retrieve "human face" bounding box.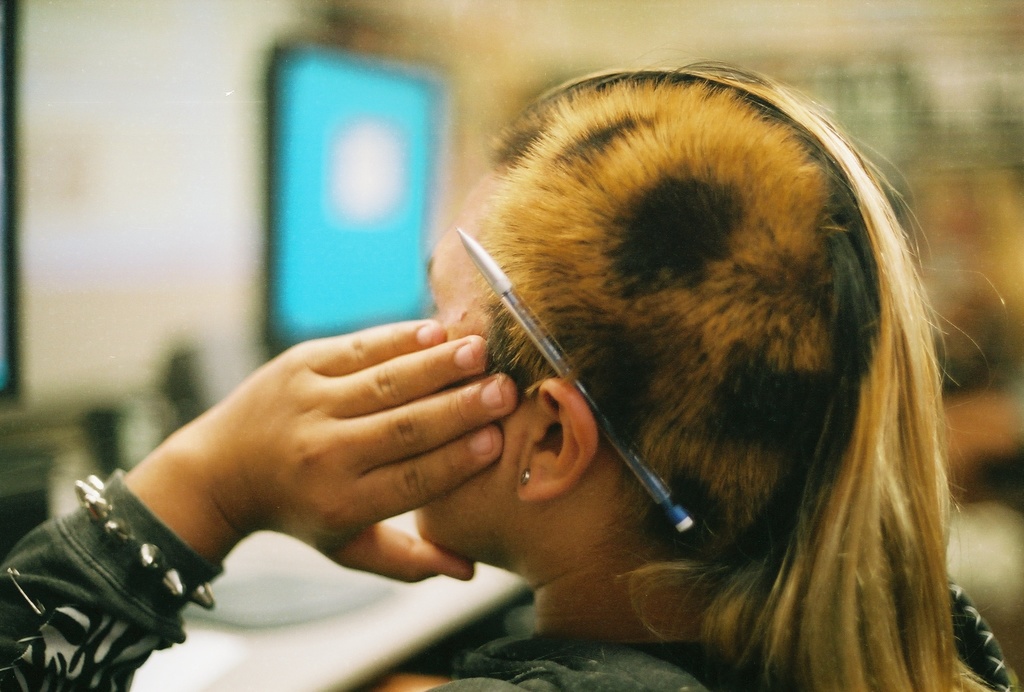
Bounding box: x1=403 y1=169 x2=527 y2=556.
